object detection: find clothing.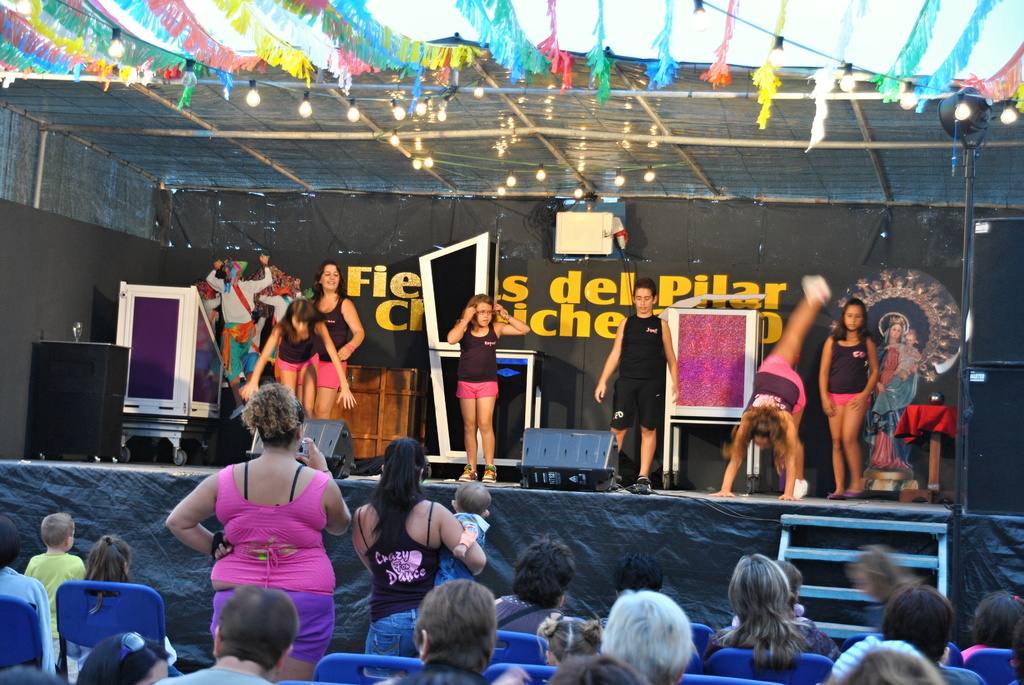
862,322,927,474.
